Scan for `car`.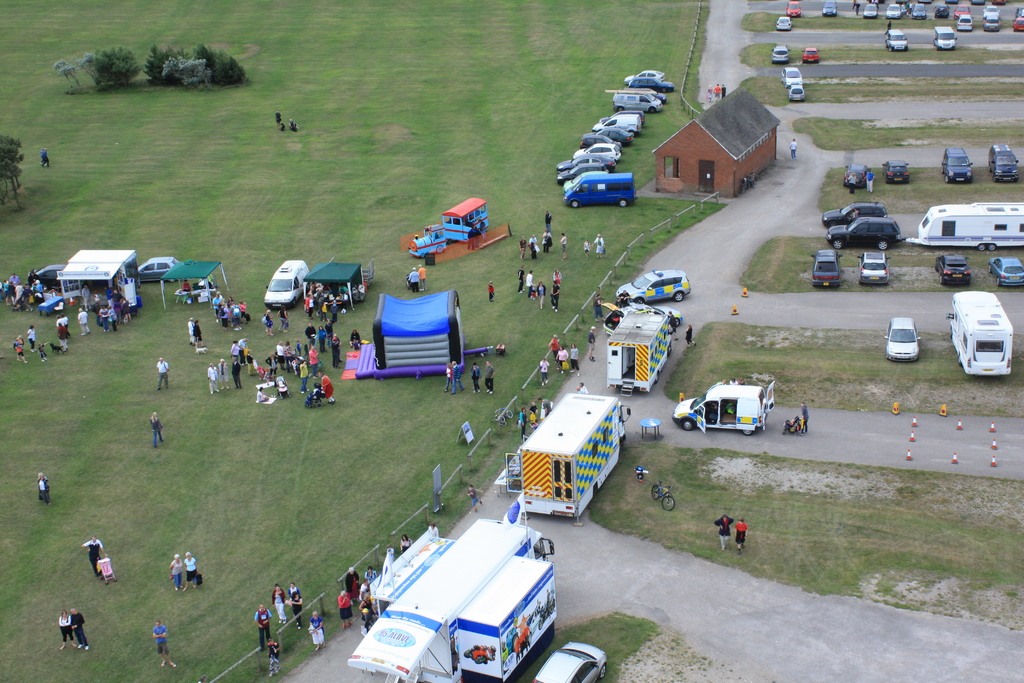
Scan result: (775,47,792,65).
